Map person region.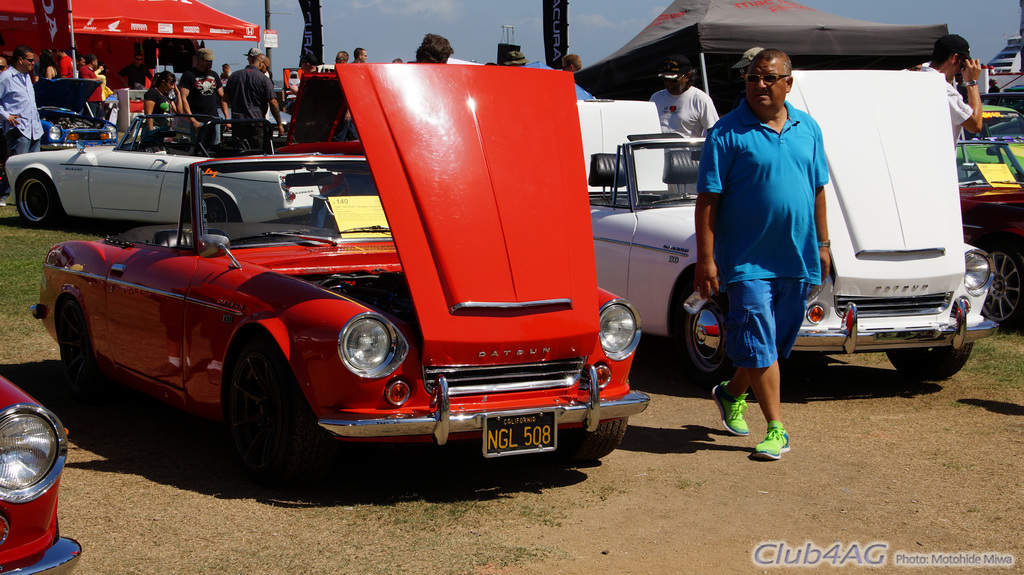
Mapped to (0, 43, 44, 155).
